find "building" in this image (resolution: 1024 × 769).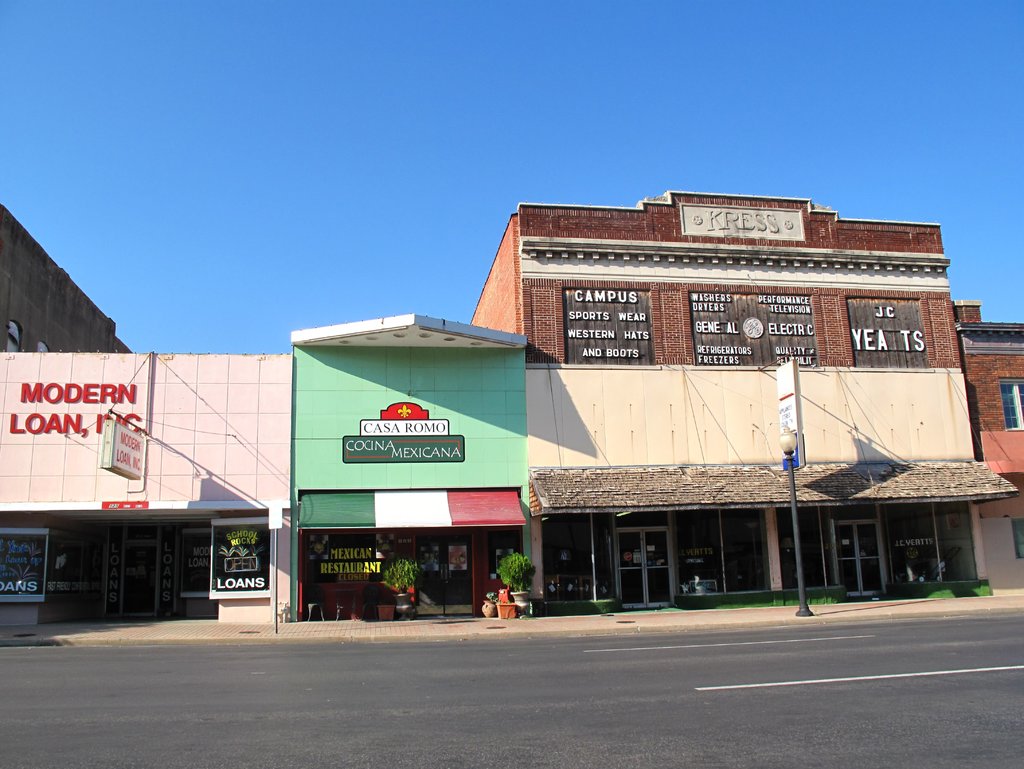
[x1=295, y1=314, x2=532, y2=612].
